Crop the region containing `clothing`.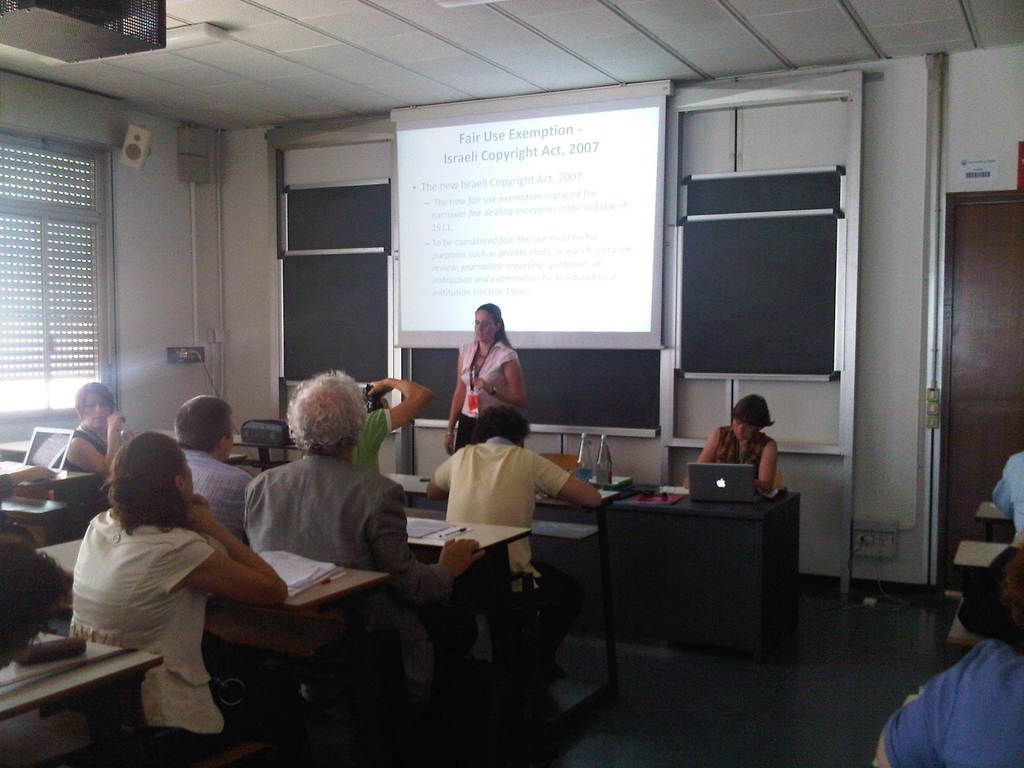
Crop region: <bbox>181, 451, 253, 526</bbox>.
